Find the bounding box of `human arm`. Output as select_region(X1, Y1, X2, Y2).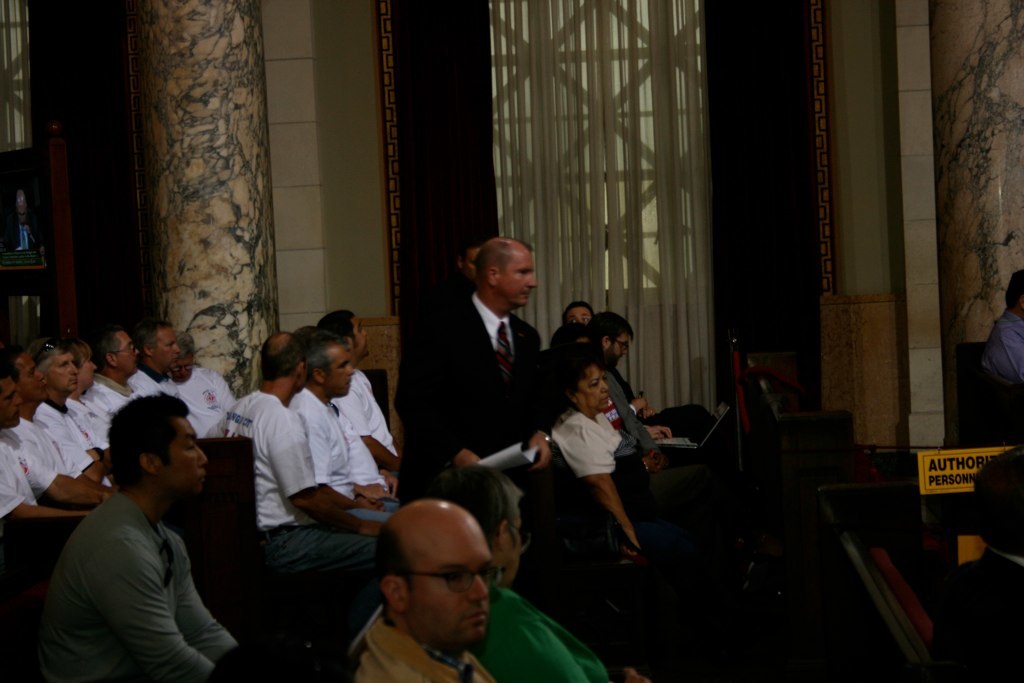
select_region(0, 479, 94, 519).
